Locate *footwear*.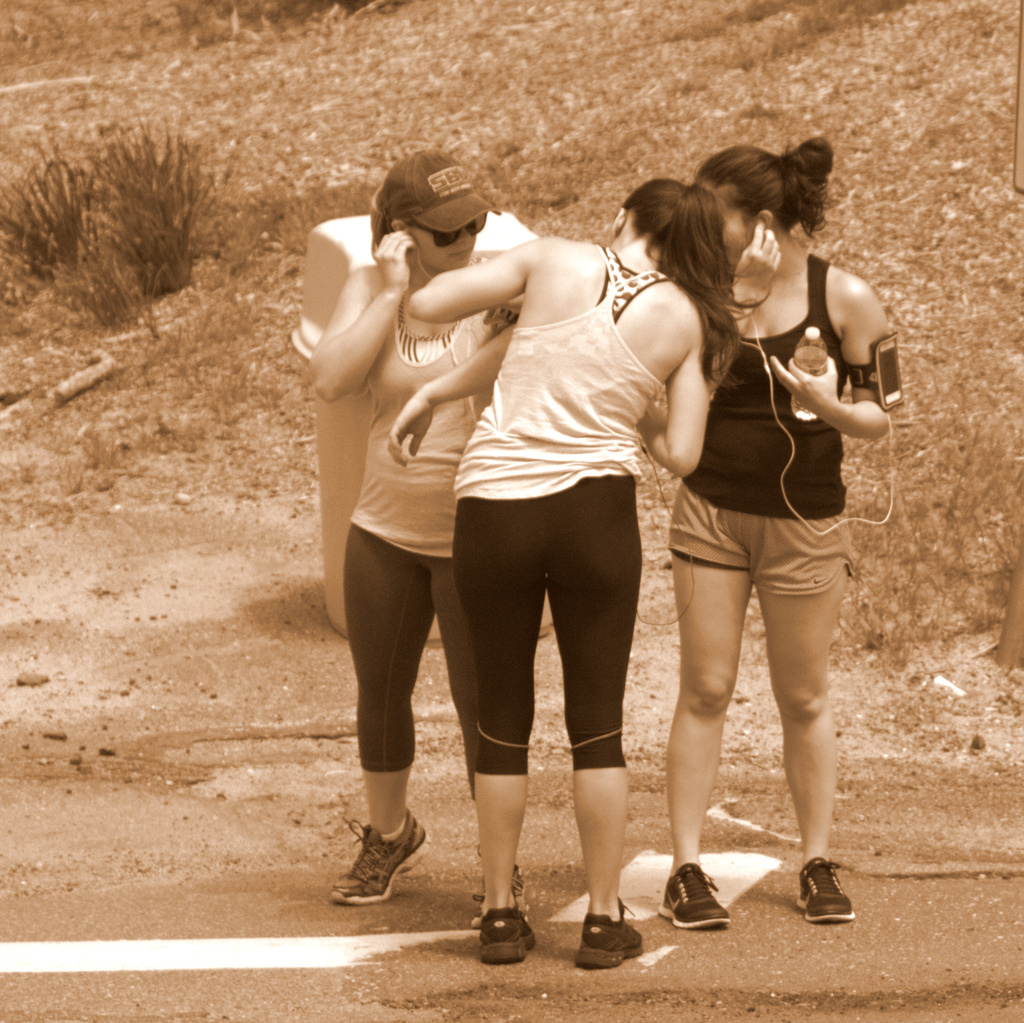
Bounding box: bbox=[653, 858, 730, 933].
